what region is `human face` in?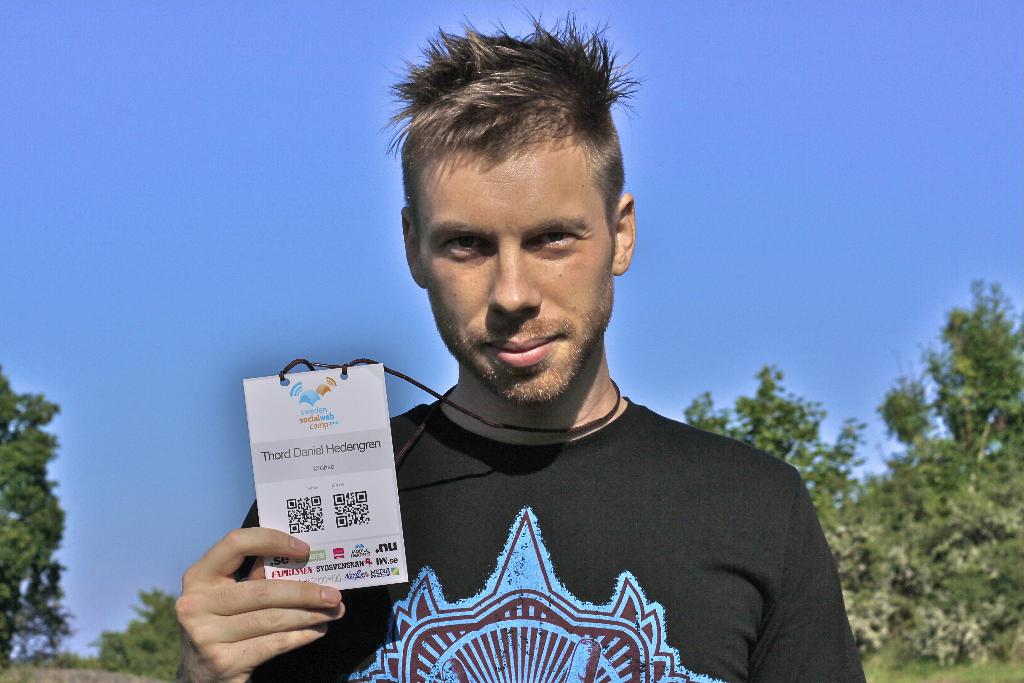
box(423, 140, 618, 404).
